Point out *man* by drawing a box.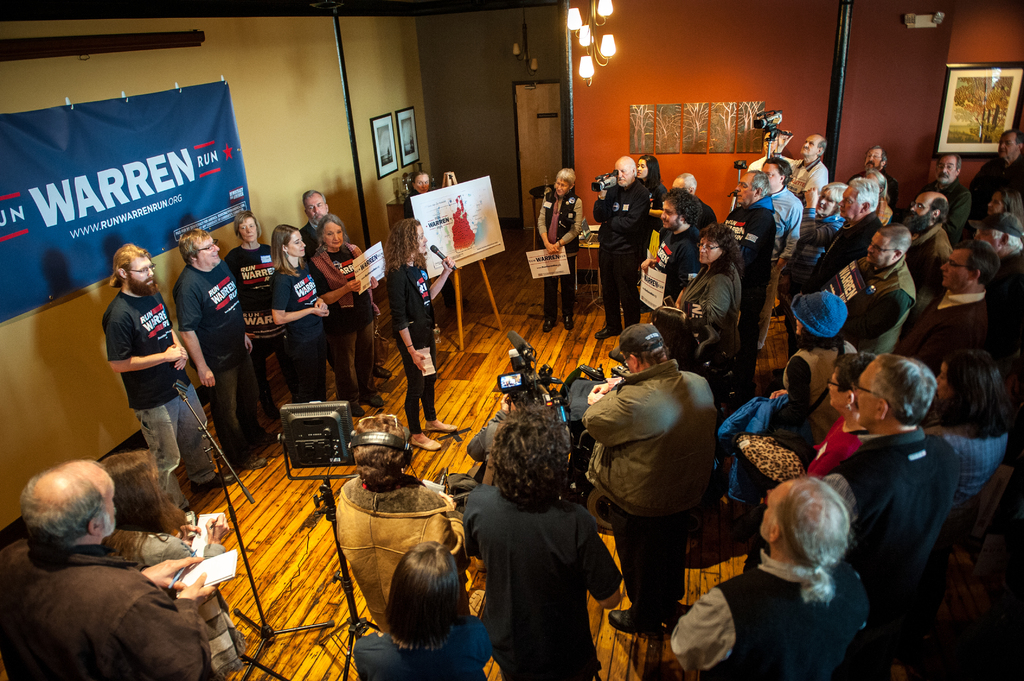
<box>296,184,396,382</box>.
